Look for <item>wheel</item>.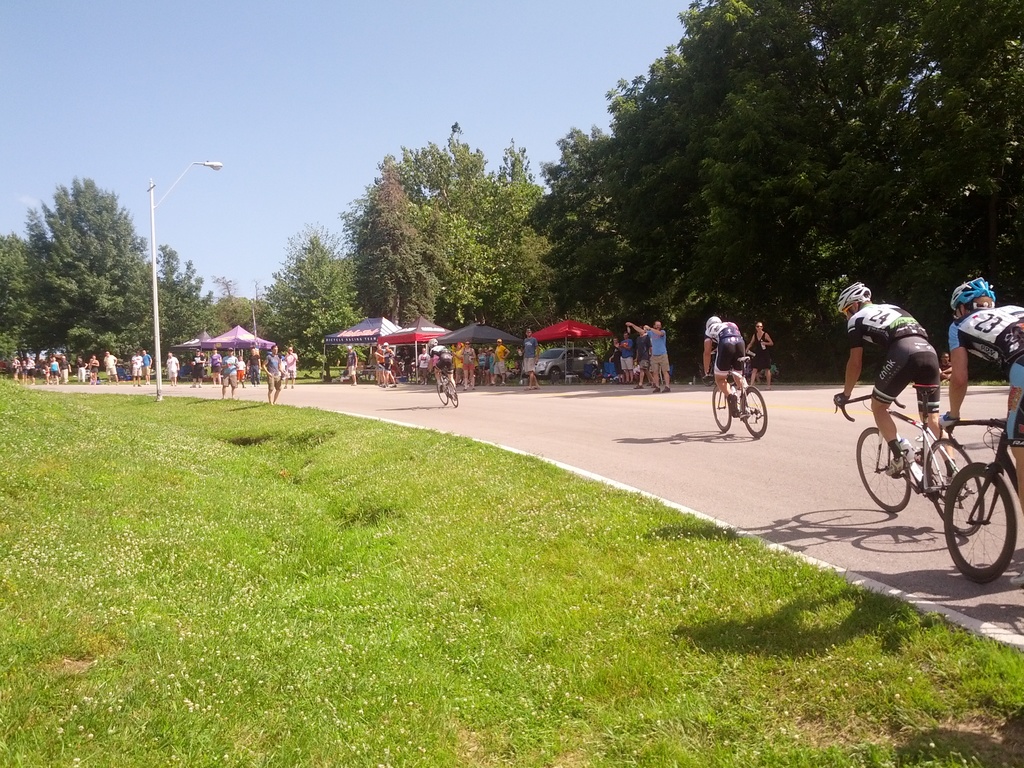
Found: rect(550, 368, 563, 387).
